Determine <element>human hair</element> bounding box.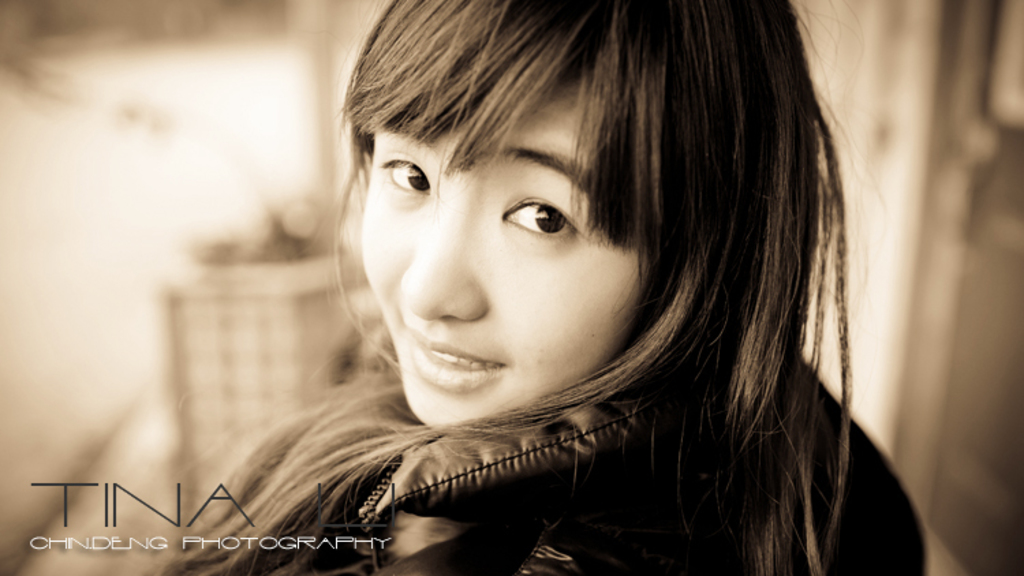
Determined: crop(332, 0, 856, 575).
